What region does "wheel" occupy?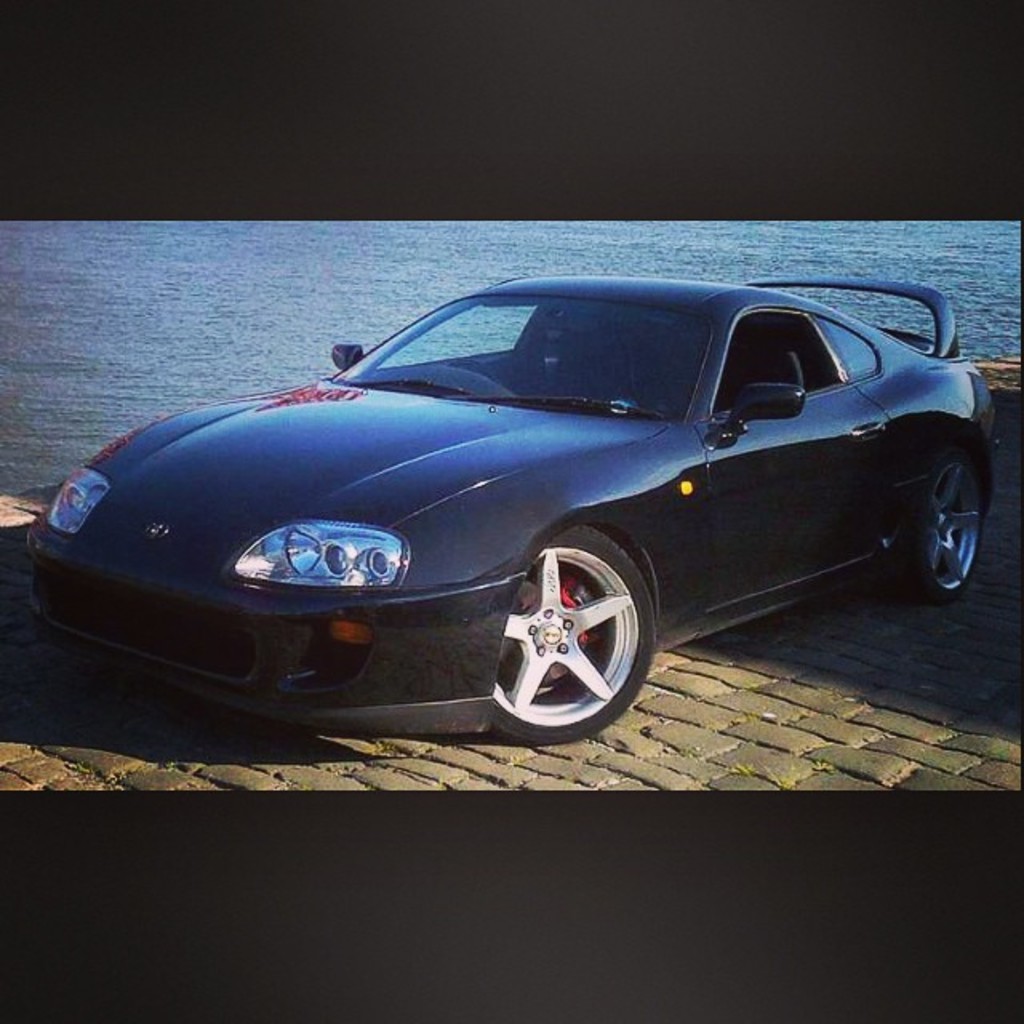
select_region(485, 528, 664, 734).
